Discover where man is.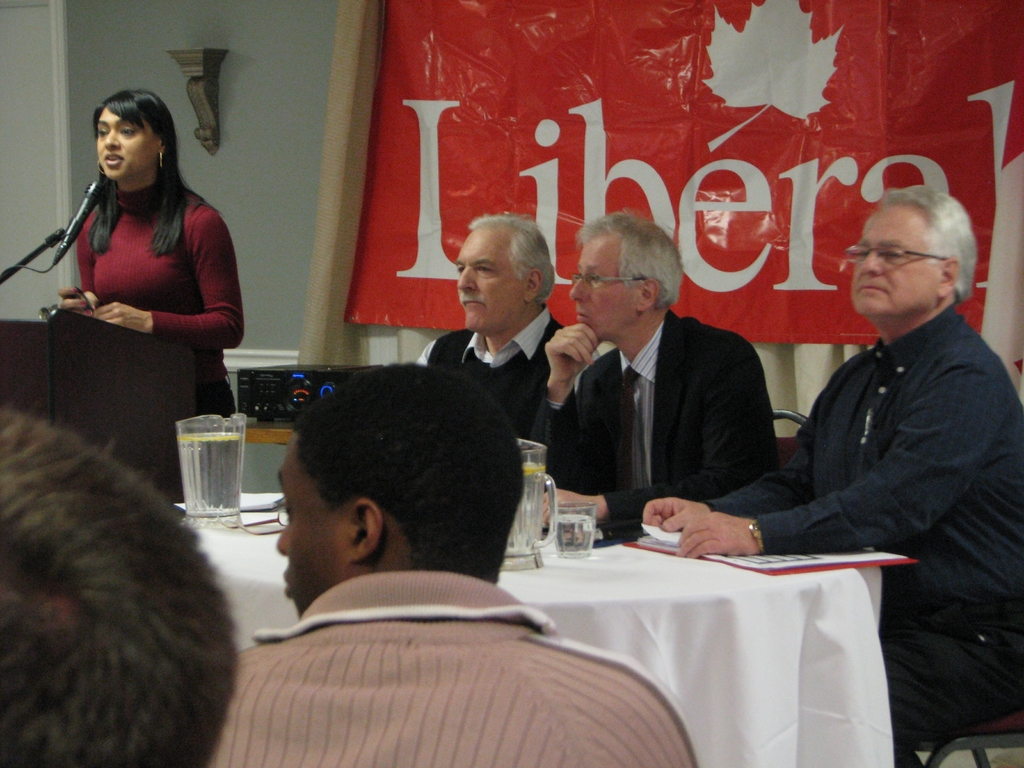
Discovered at <box>205,358,689,767</box>.
